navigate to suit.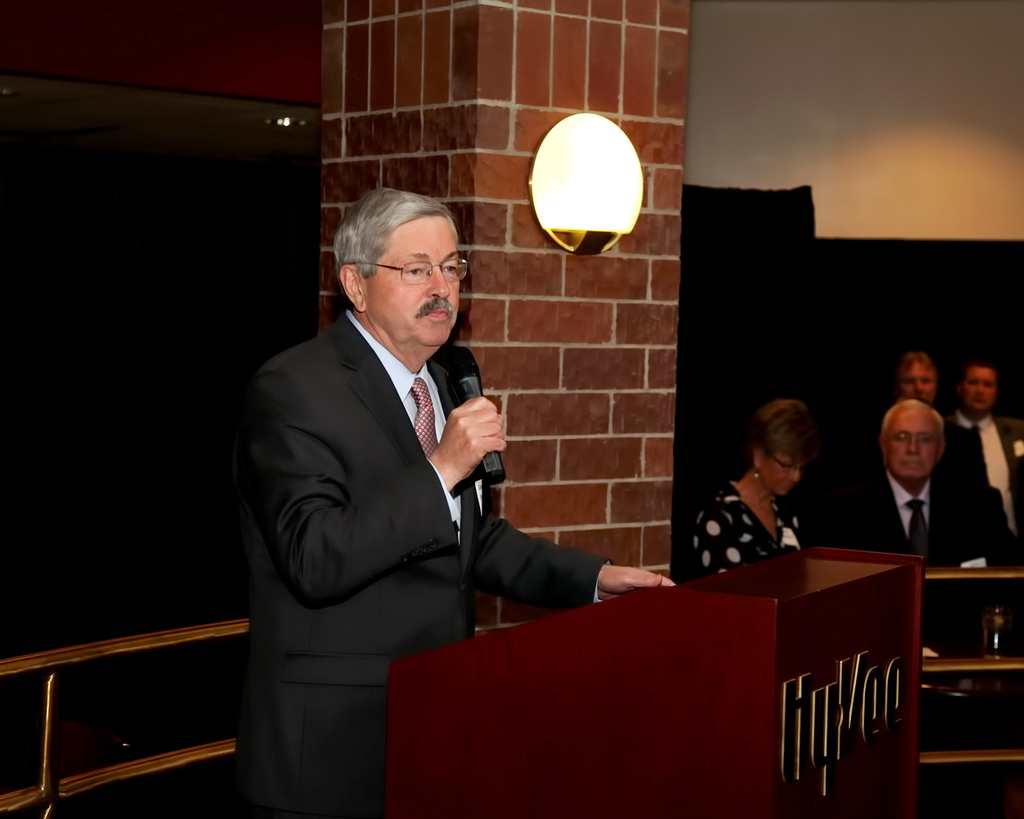
Navigation target: 838, 469, 1013, 577.
